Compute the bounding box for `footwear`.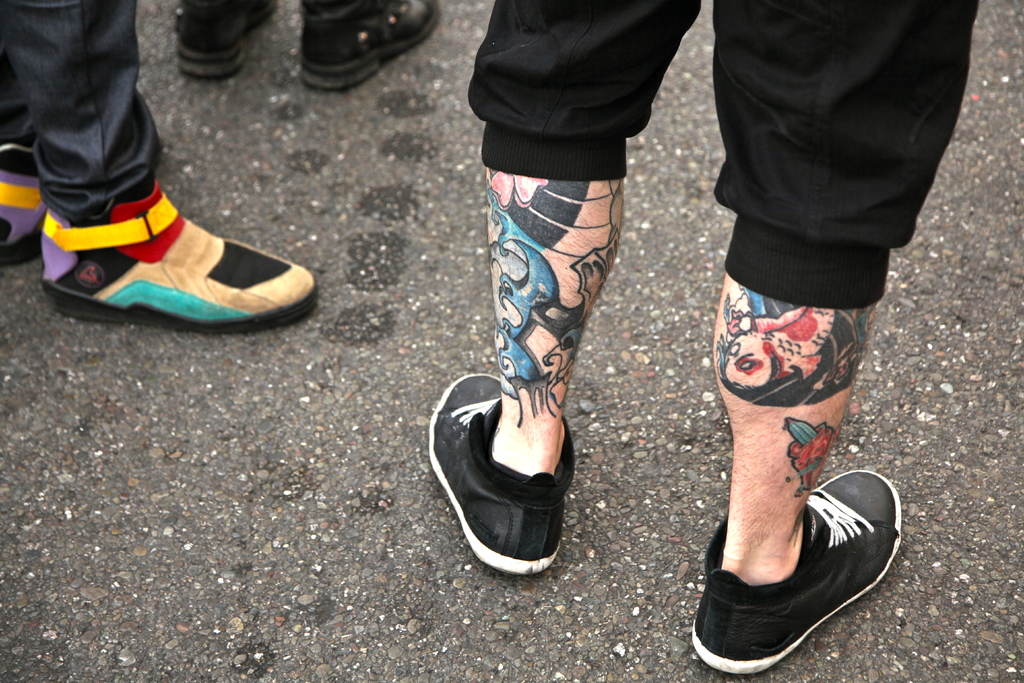
(left=134, top=4, right=282, bottom=84).
